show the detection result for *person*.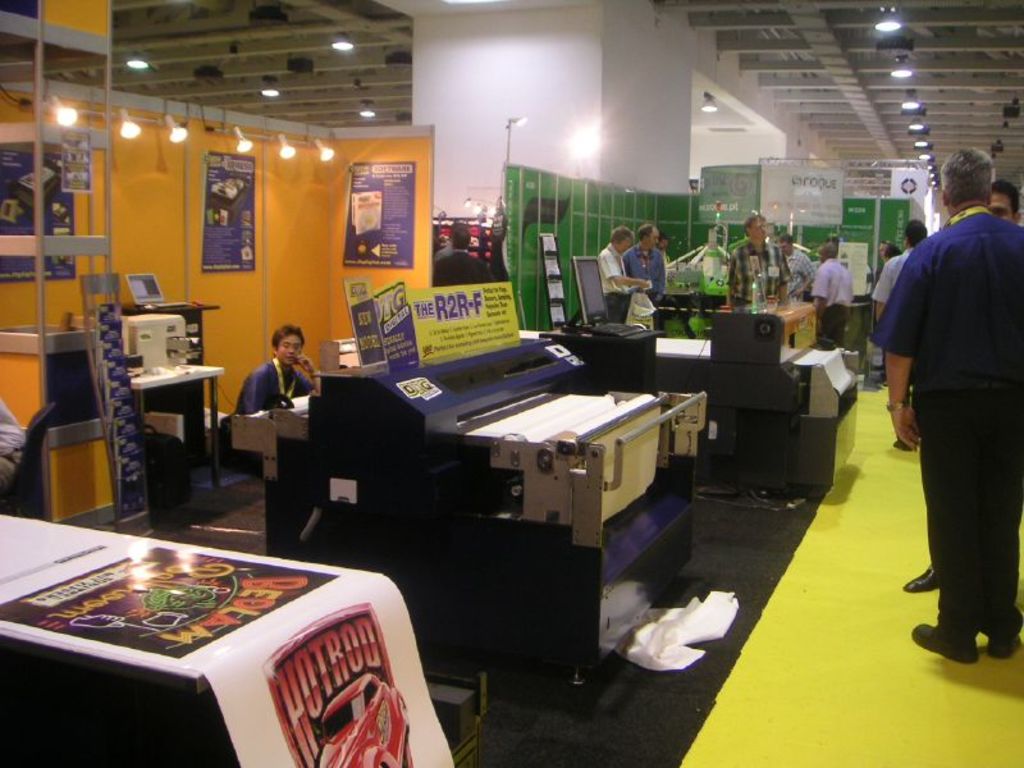
622:227:666:310.
